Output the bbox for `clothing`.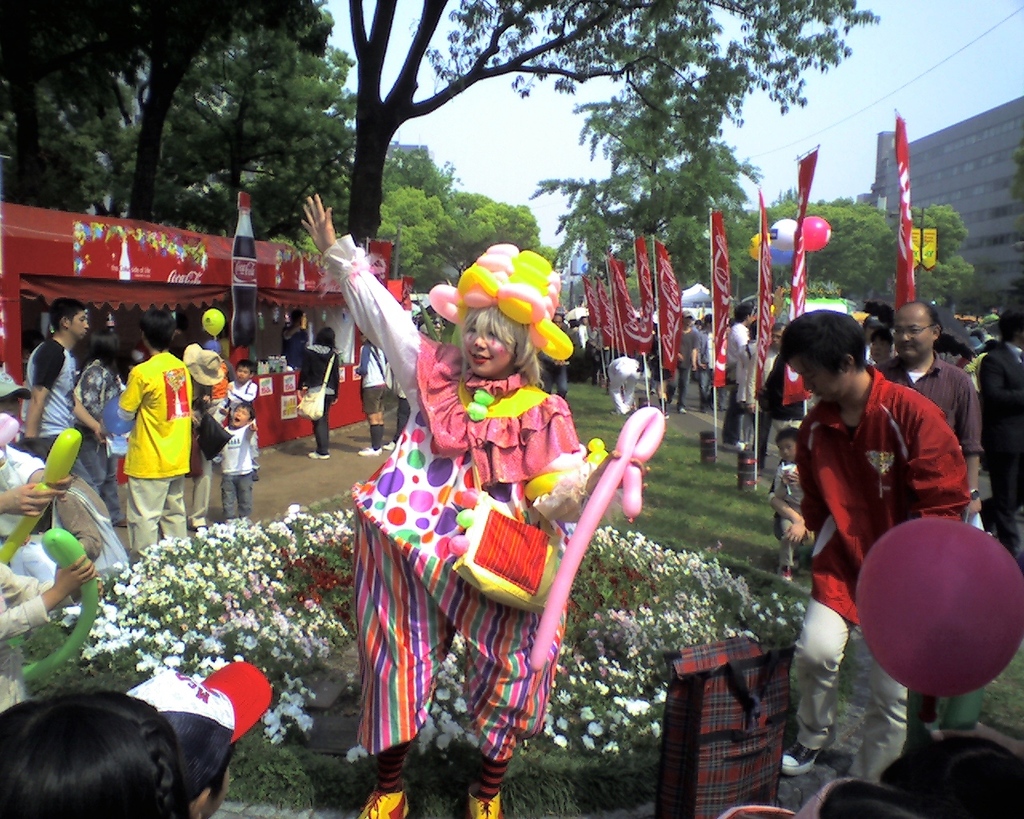
[left=13, top=336, right=101, bottom=489].
